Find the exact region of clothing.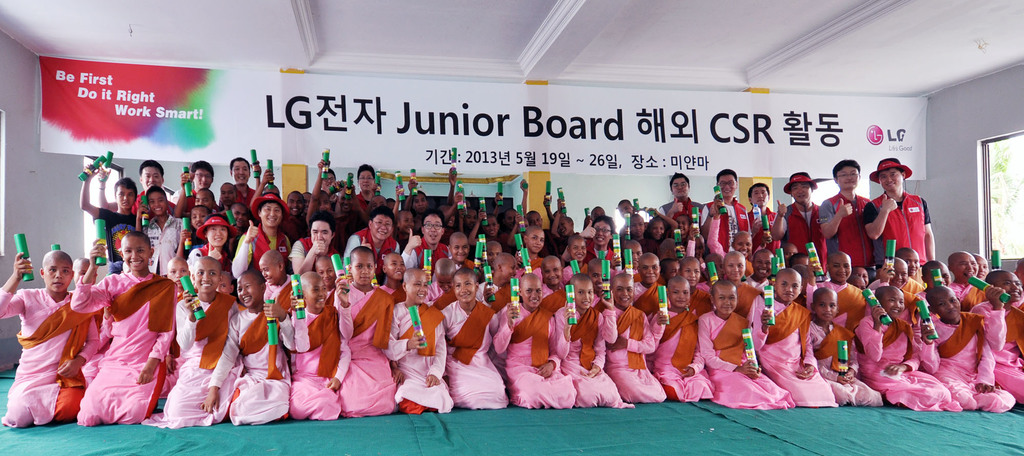
Exact region: bbox(138, 213, 184, 268).
